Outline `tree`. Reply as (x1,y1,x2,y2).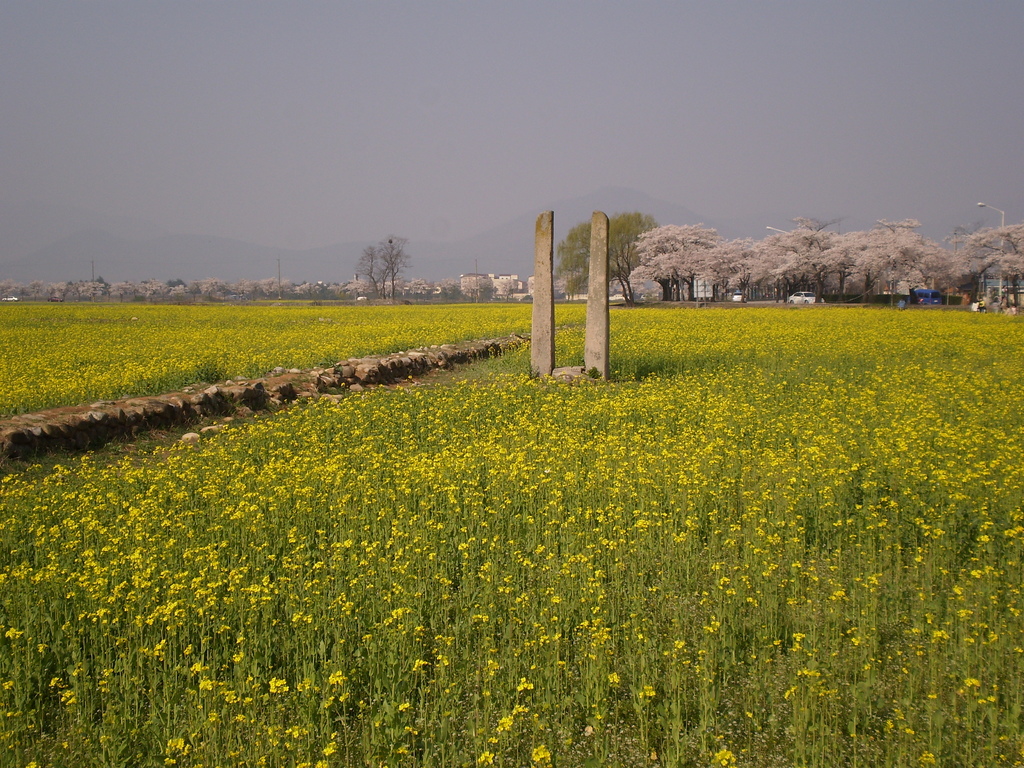
(543,211,659,302).
